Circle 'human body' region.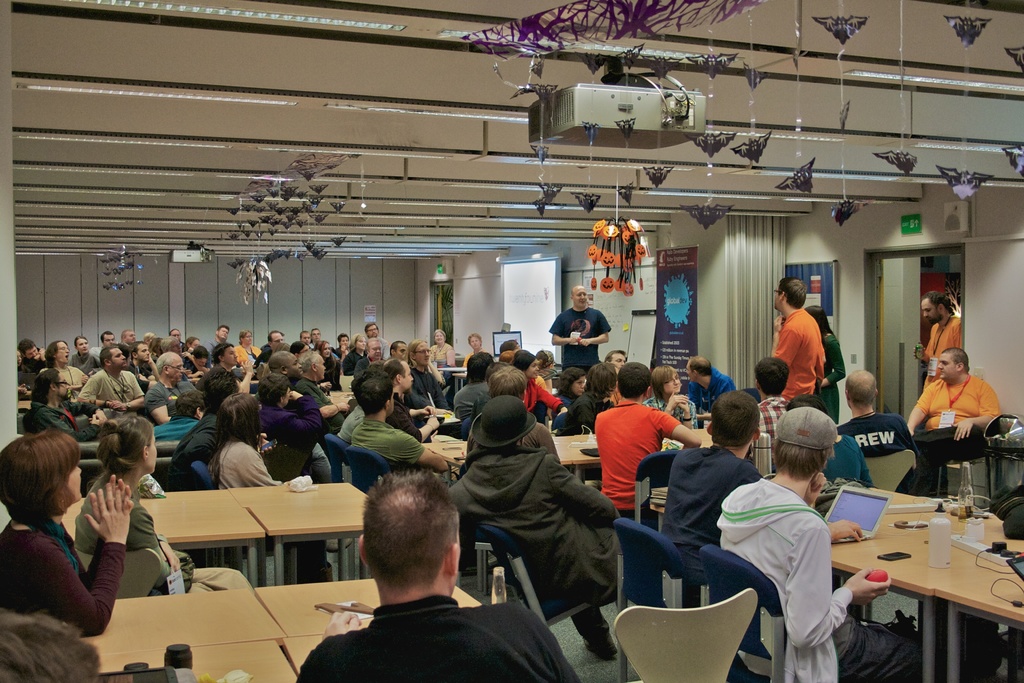
Region: [x1=388, y1=339, x2=411, y2=365].
